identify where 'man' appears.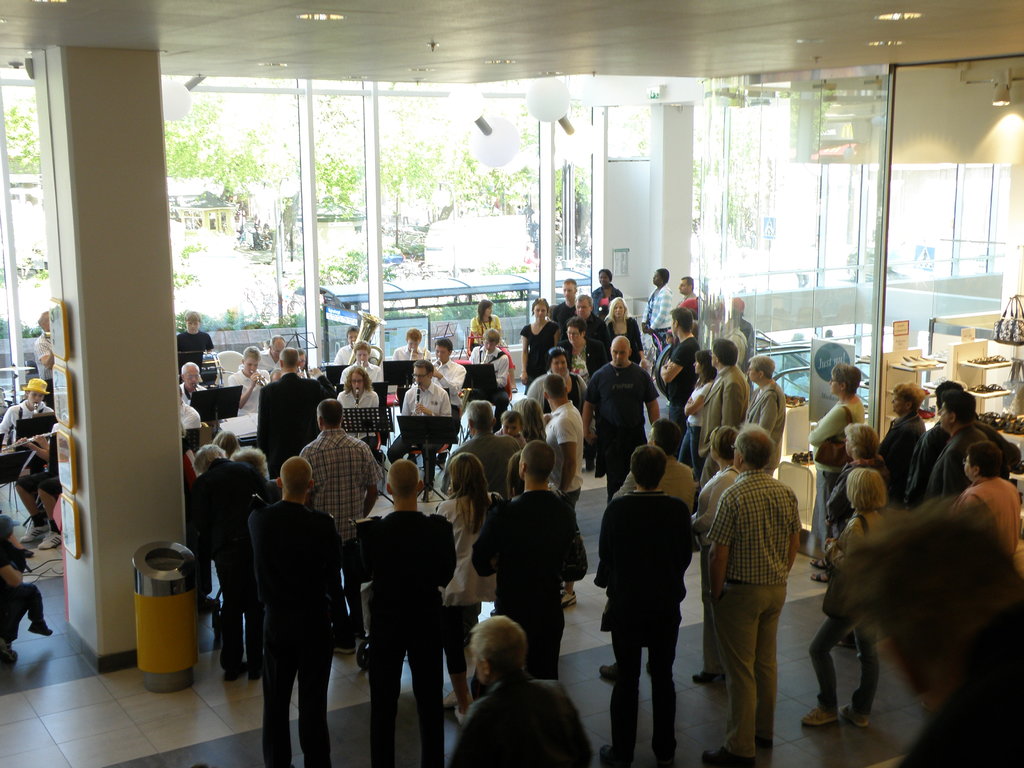
Appears at bbox(230, 346, 272, 417).
